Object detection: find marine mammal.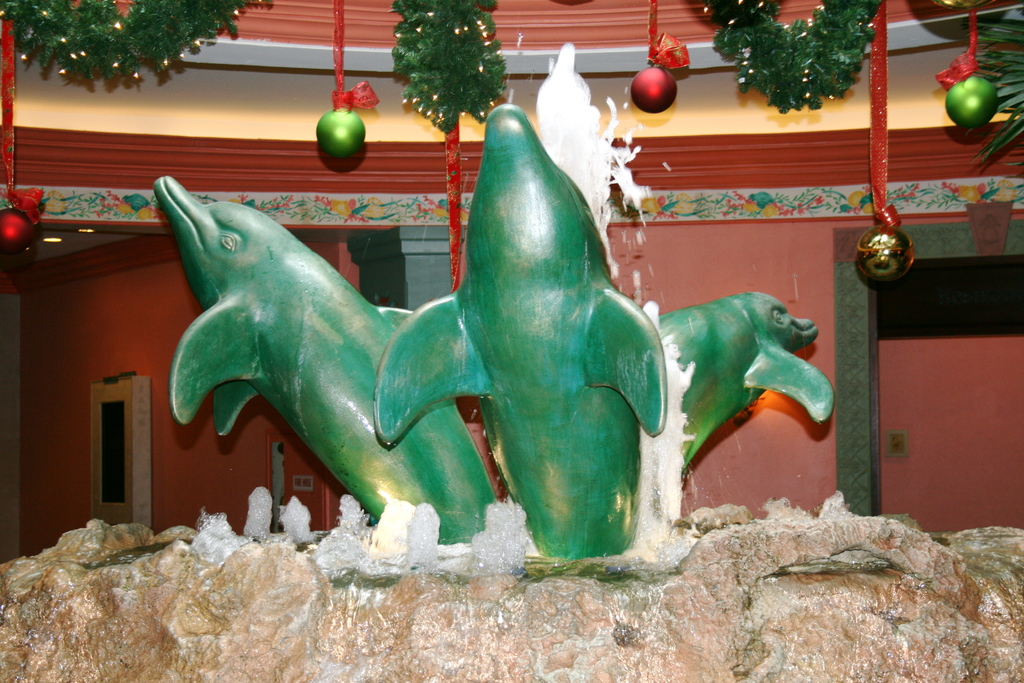
{"left": 376, "top": 101, "right": 668, "bottom": 568}.
